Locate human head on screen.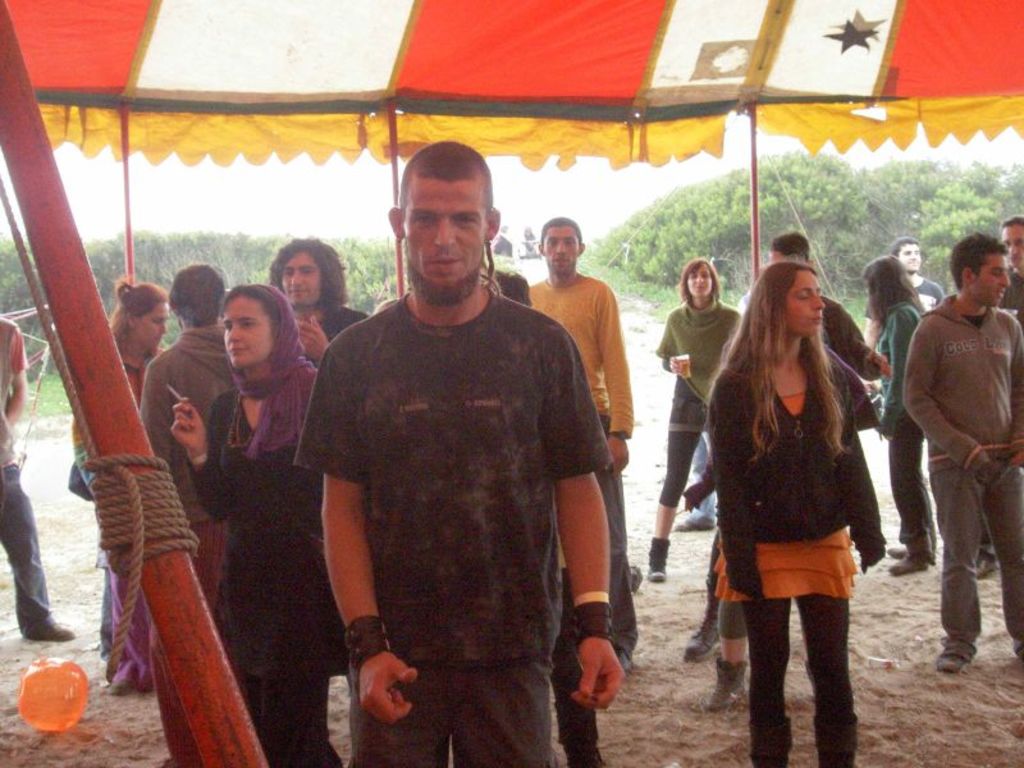
On screen at l=951, t=236, r=1010, b=306.
